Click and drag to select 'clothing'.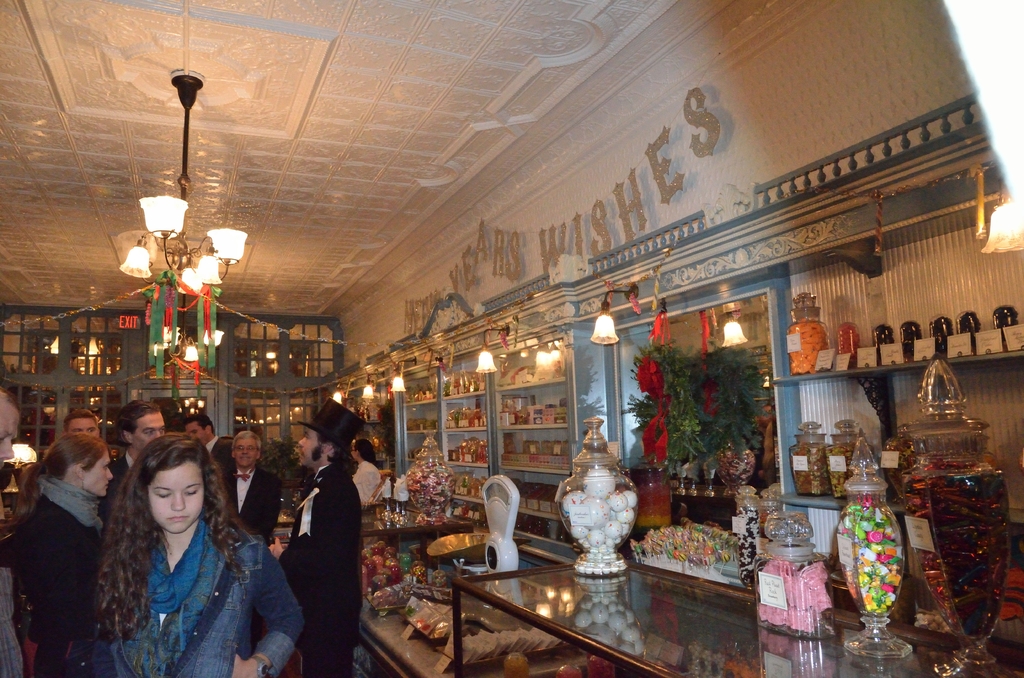
Selection: pyautogui.locateOnScreen(106, 510, 304, 677).
